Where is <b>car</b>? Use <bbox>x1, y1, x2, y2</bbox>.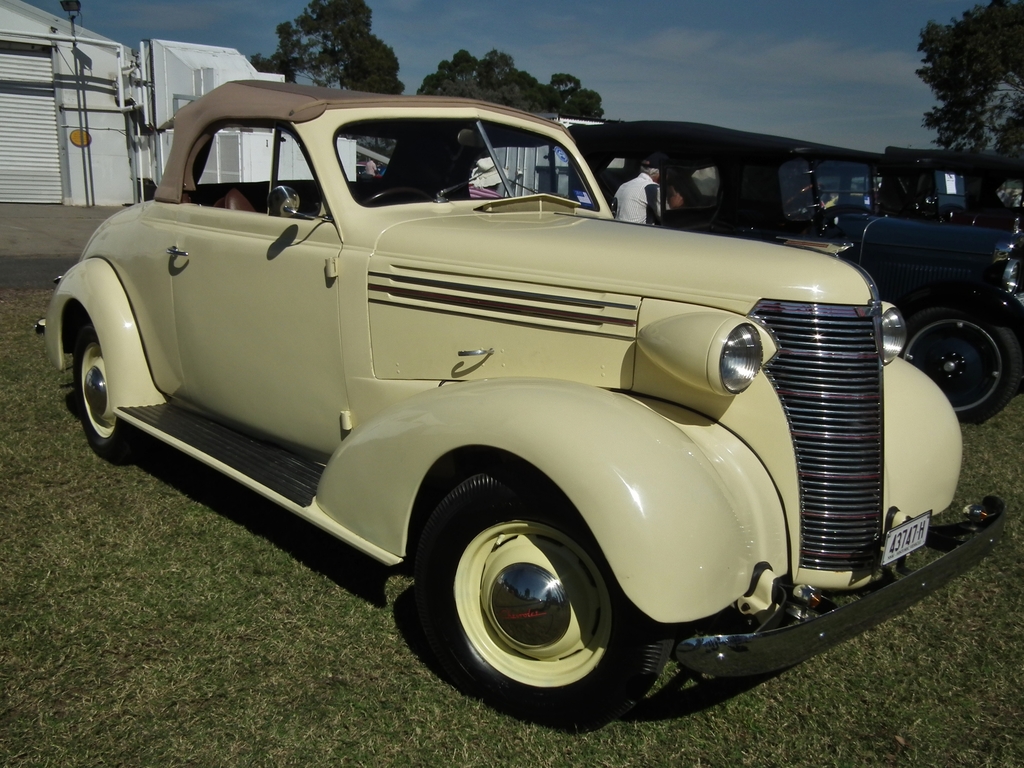
<bbox>42, 76, 1010, 728</bbox>.
